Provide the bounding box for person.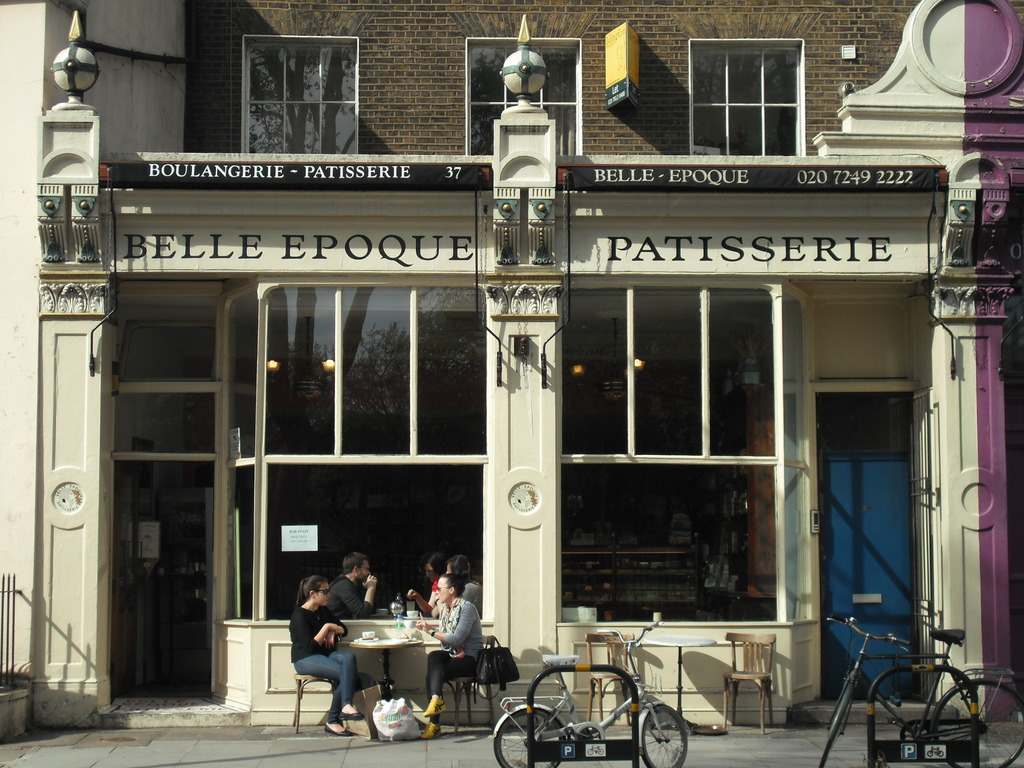
(409,556,486,617).
